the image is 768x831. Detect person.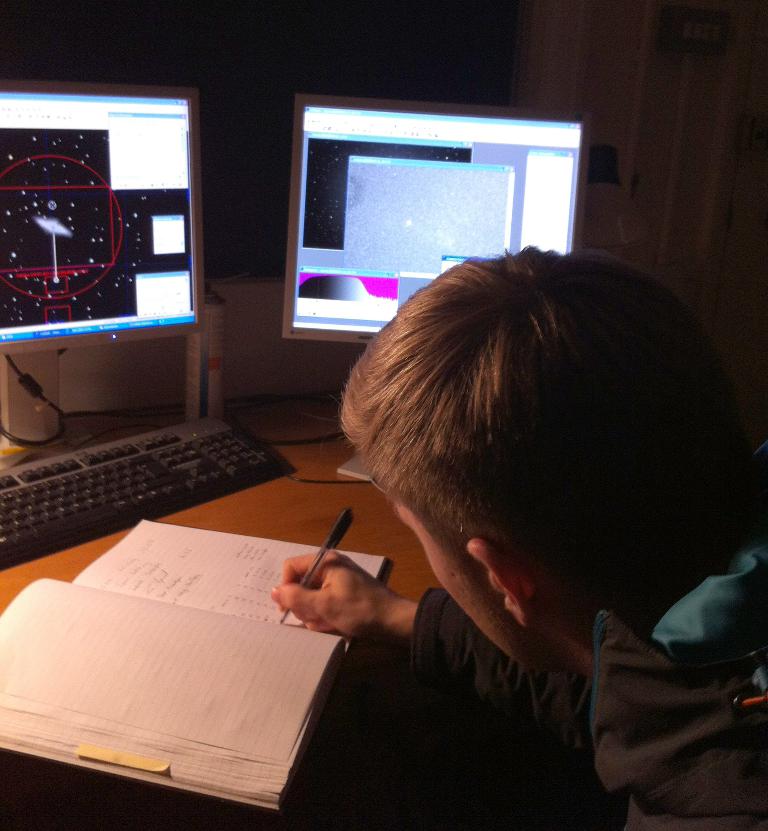
Detection: 267, 192, 752, 815.
